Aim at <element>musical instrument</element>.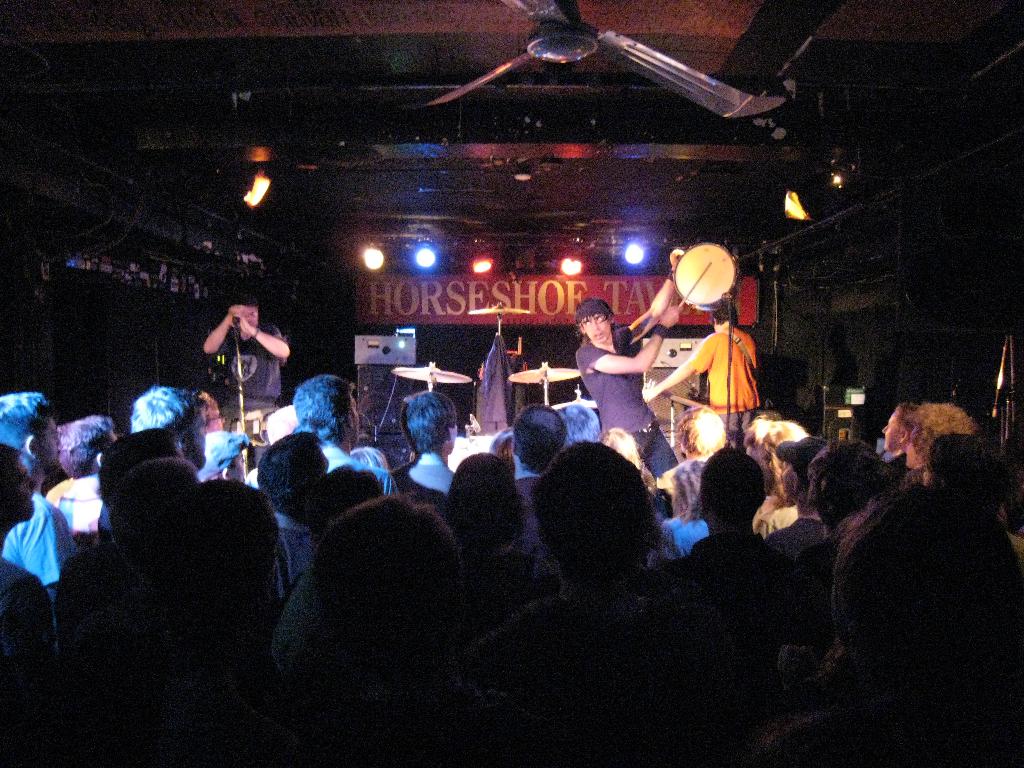
Aimed at [389, 367, 472, 400].
